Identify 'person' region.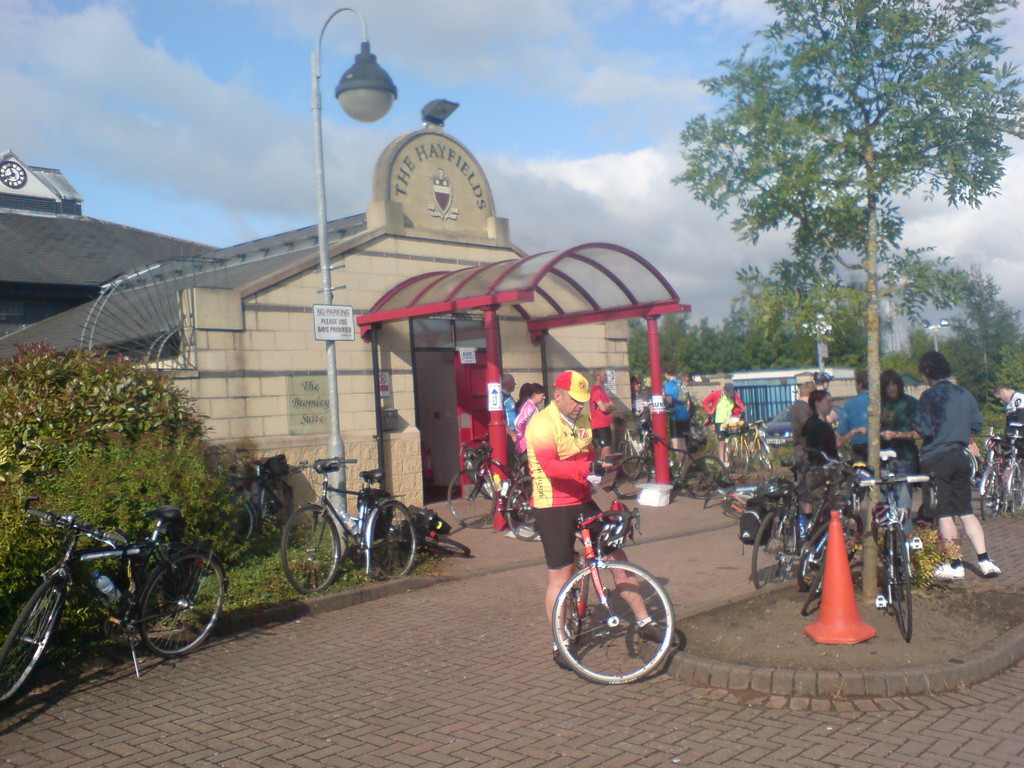
Region: region(664, 362, 691, 467).
